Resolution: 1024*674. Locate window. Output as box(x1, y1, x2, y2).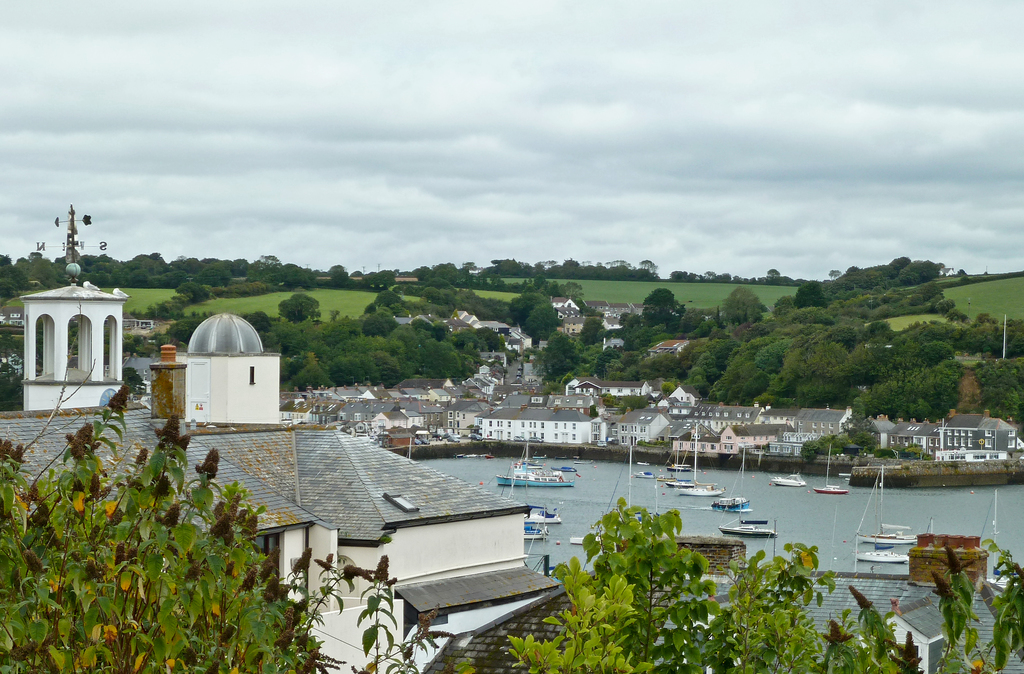
box(788, 417, 792, 419).
